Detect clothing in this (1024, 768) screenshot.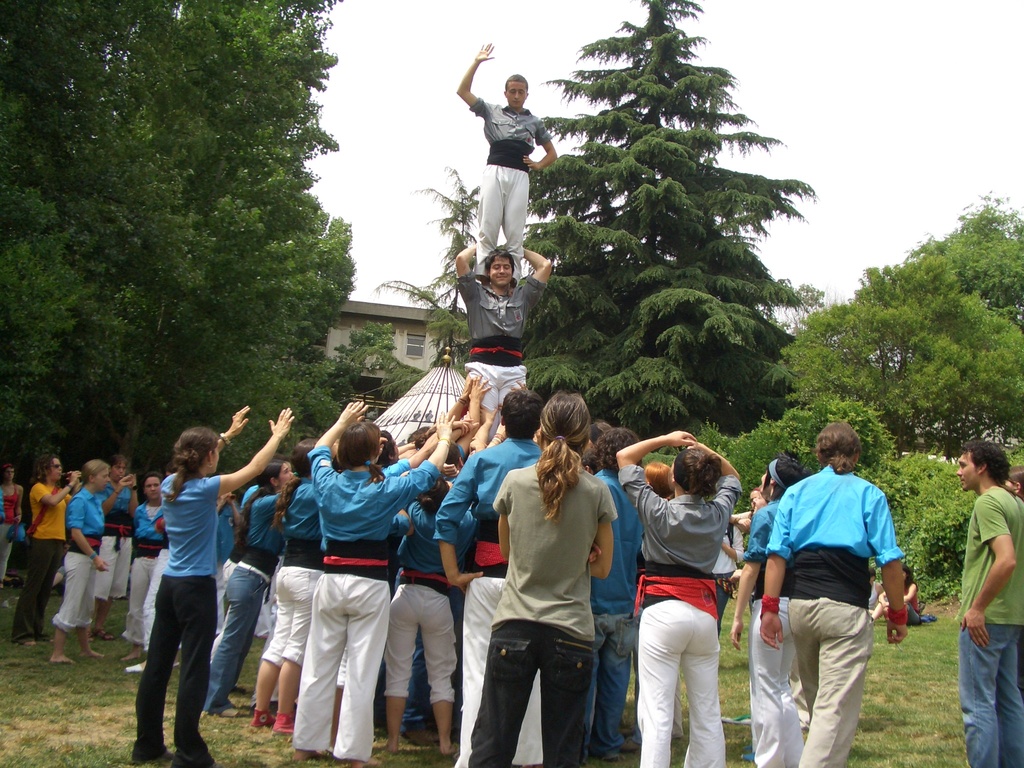
Detection: bbox(740, 495, 804, 767).
